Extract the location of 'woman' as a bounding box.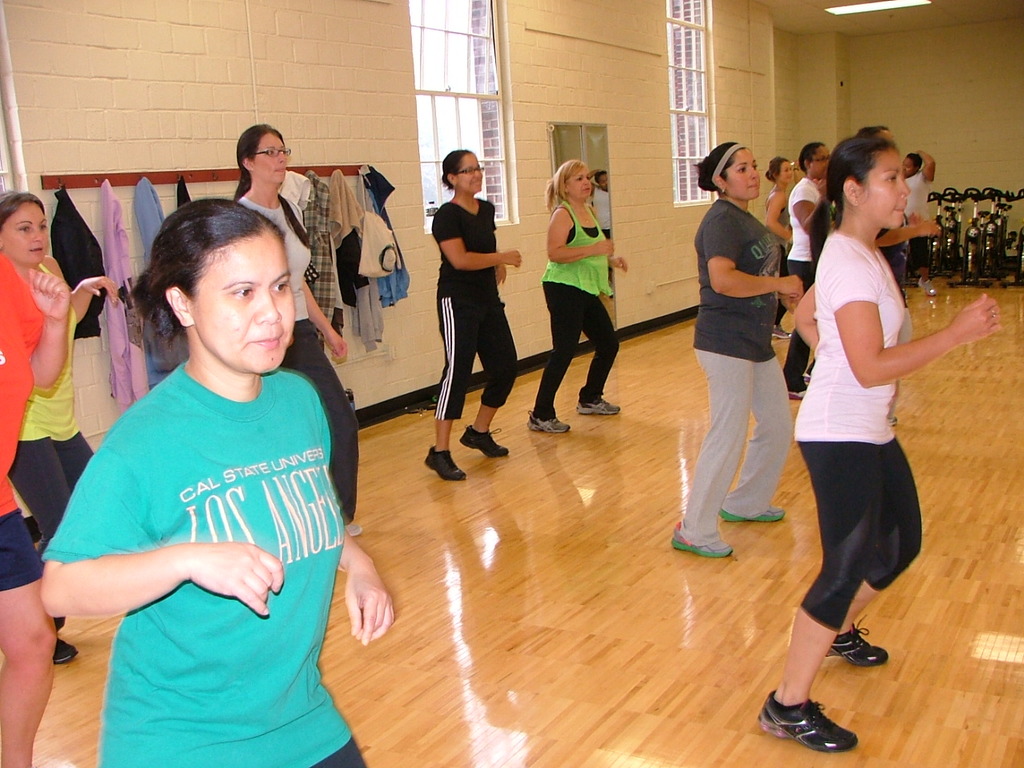
l=670, t=142, r=806, b=564.
